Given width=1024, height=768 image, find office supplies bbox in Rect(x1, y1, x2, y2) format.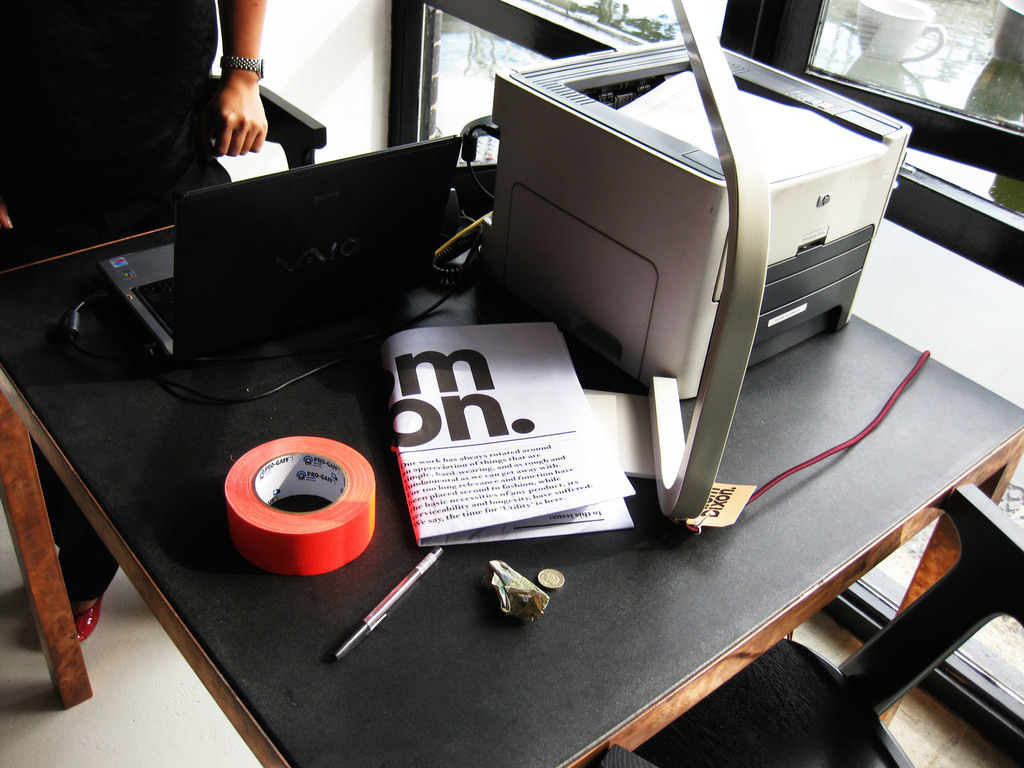
Rect(529, 561, 558, 592).
